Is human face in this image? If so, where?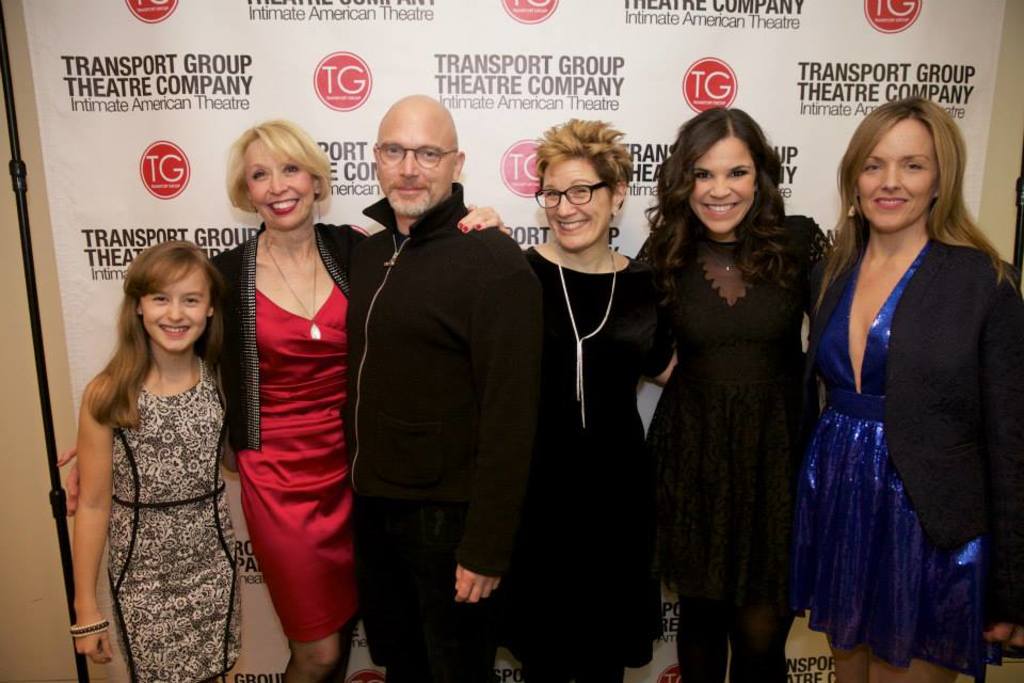
Yes, at x1=690, y1=139, x2=754, y2=232.
